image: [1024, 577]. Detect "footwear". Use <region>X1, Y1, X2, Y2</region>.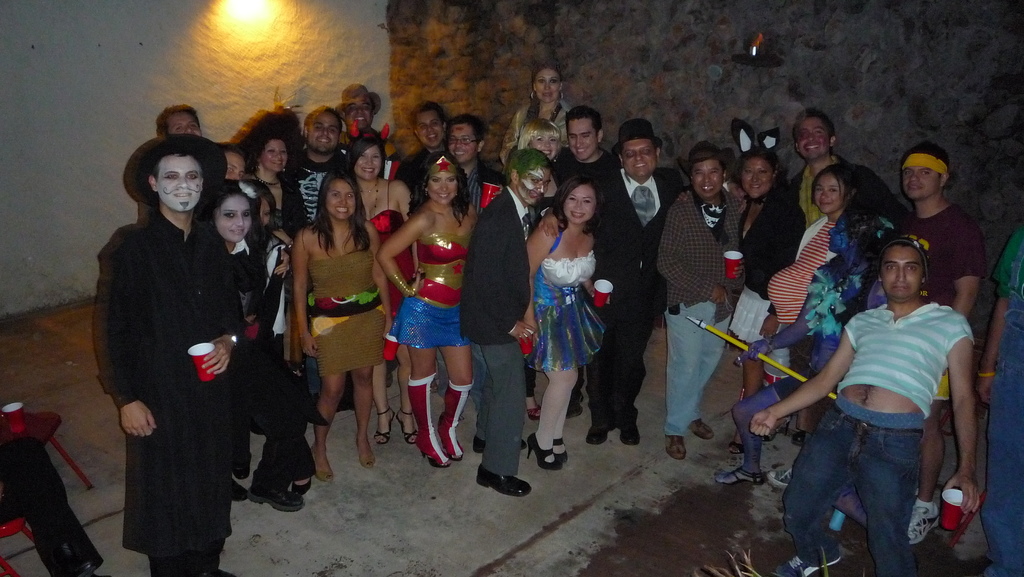
<region>395, 406, 414, 444</region>.
